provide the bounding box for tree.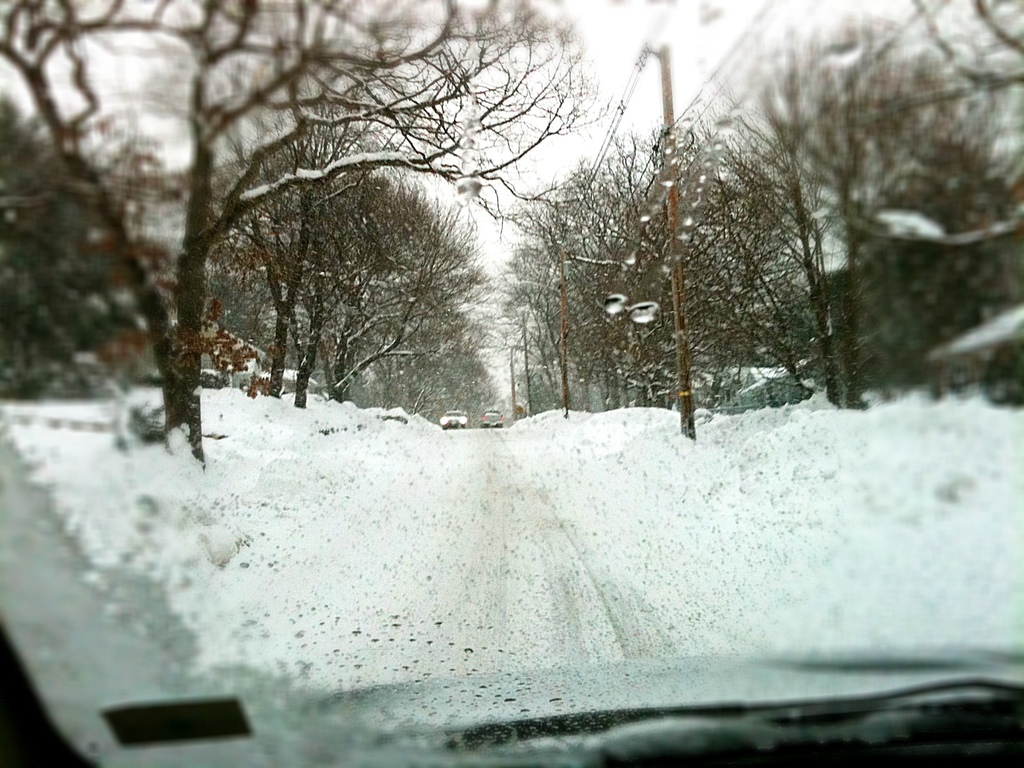
(0,0,604,463).
